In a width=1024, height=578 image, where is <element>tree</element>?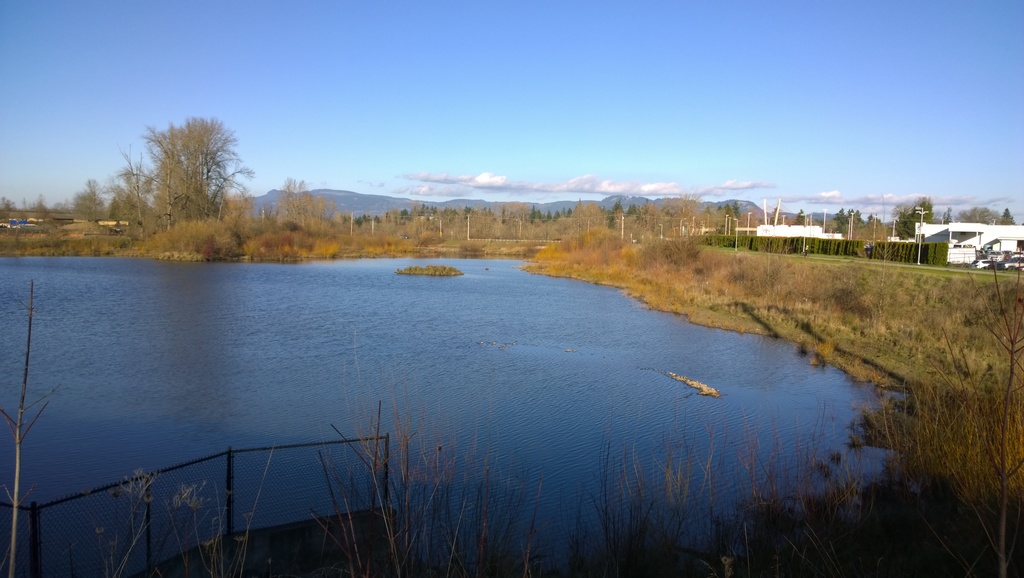
(left=790, top=208, right=807, bottom=225).
